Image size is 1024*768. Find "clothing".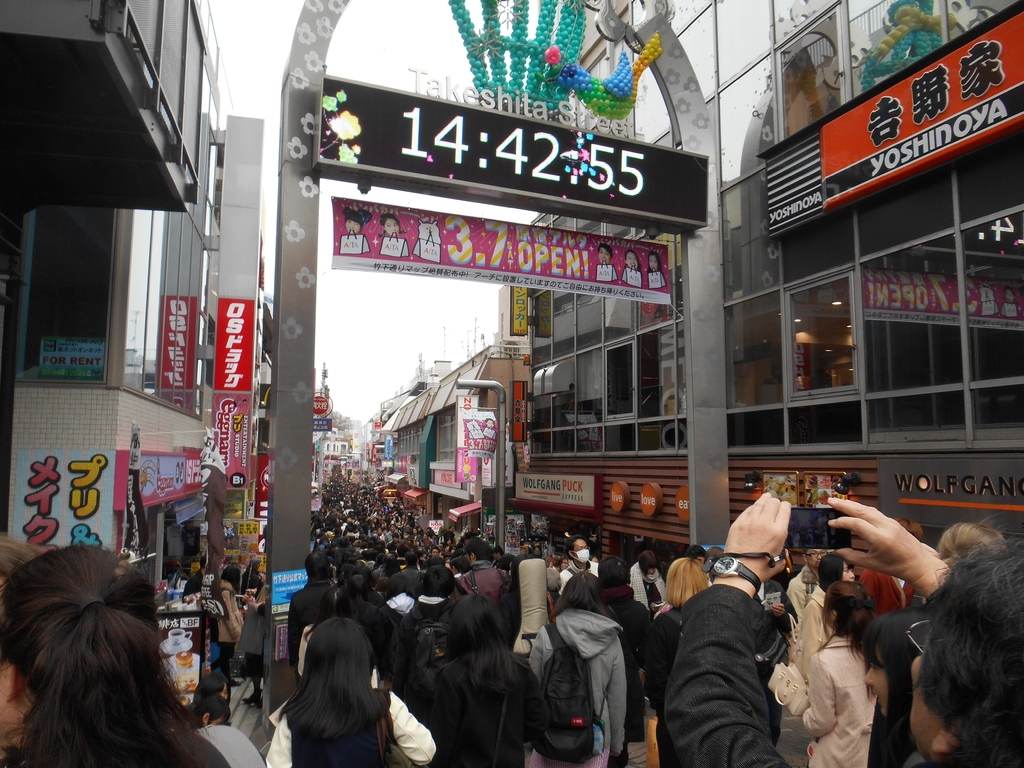
select_region(191, 721, 271, 767).
